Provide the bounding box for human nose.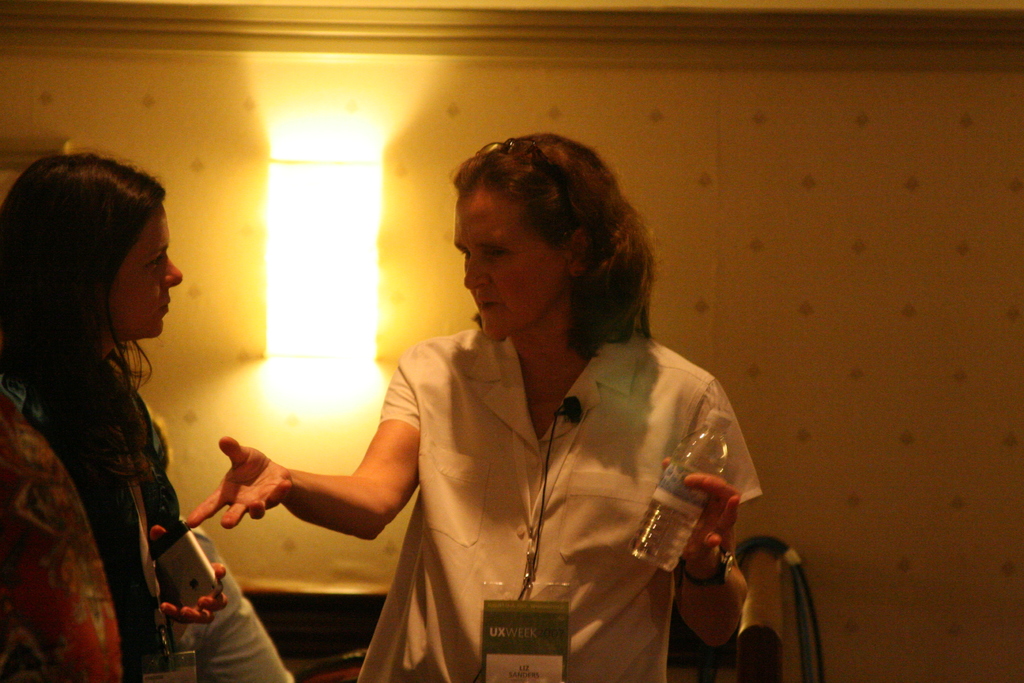
bbox=(163, 254, 184, 286).
